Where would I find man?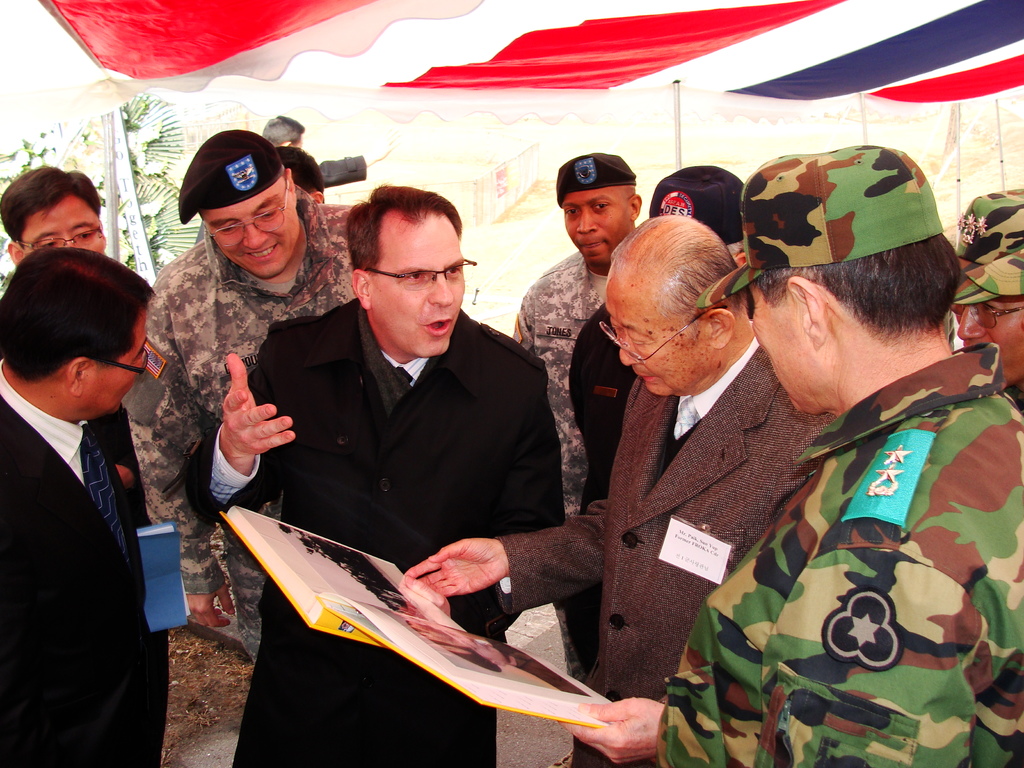
At bbox=[650, 165, 760, 311].
